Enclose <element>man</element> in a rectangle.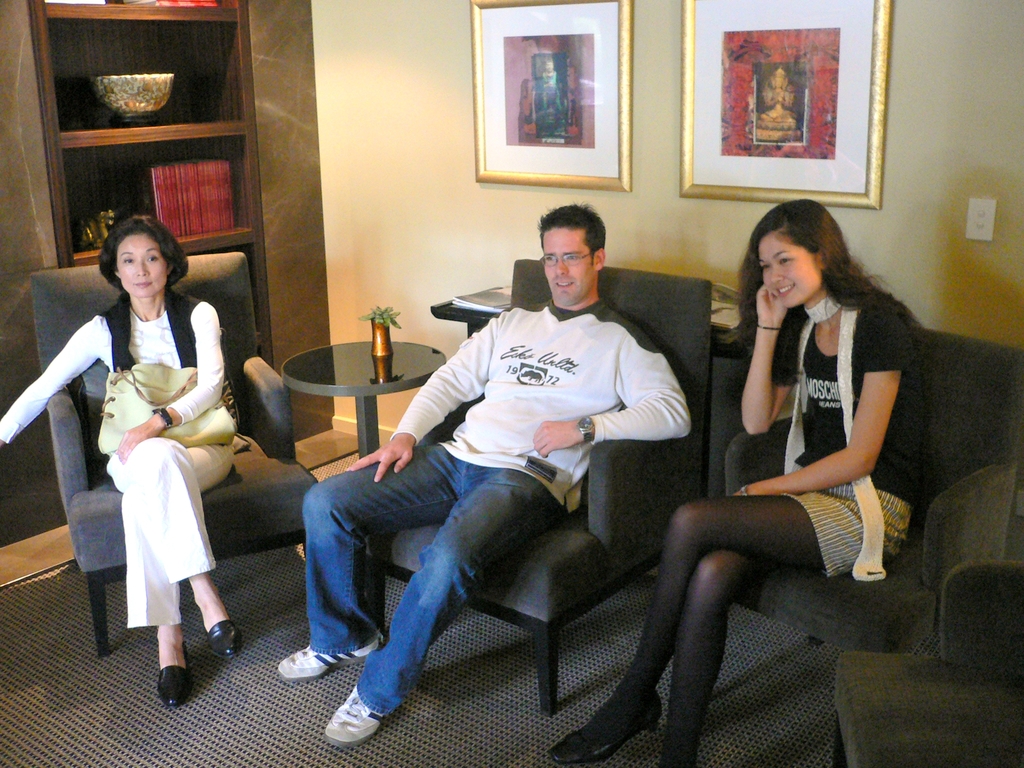
(x1=321, y1=204, x2=691, y2=716).
